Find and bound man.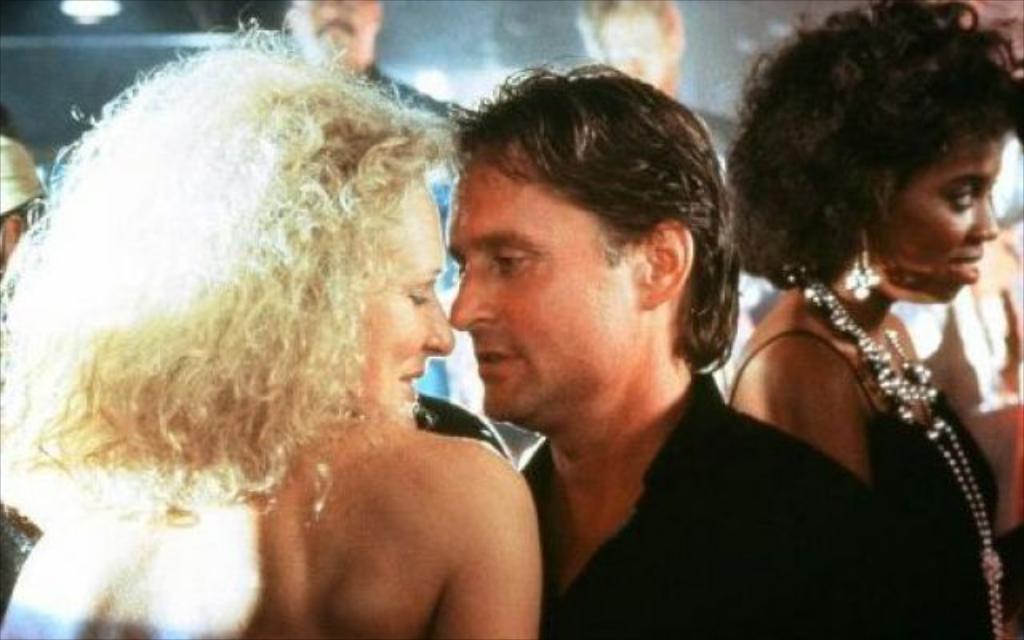
Bound: l=429, t=38, r=957, b=622.
